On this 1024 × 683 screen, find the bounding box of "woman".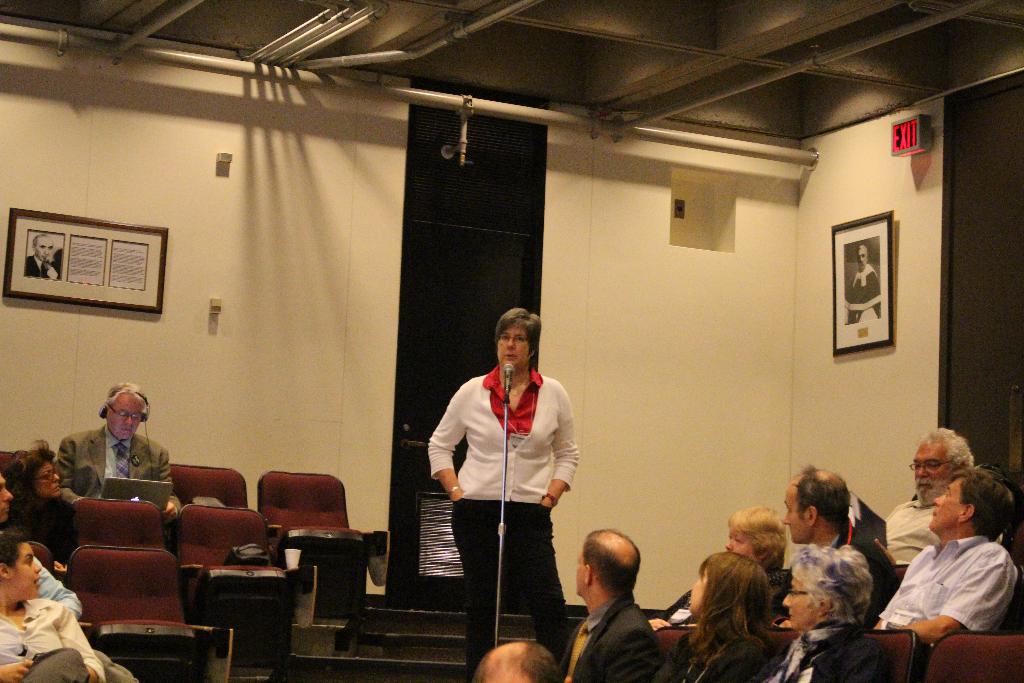
Bounding box: 429 309 584 670.
